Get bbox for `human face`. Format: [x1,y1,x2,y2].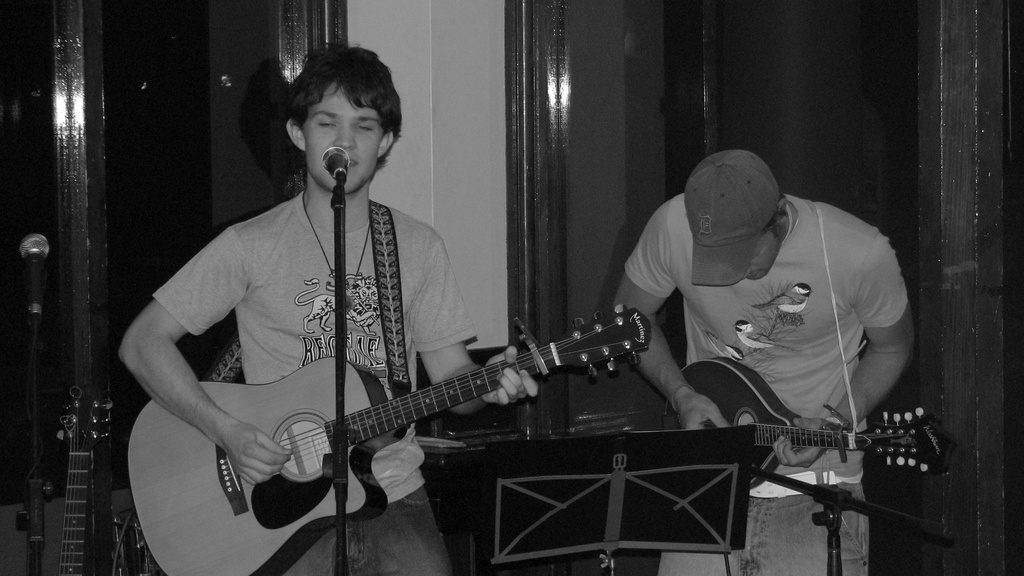
[303,88,388,195].
